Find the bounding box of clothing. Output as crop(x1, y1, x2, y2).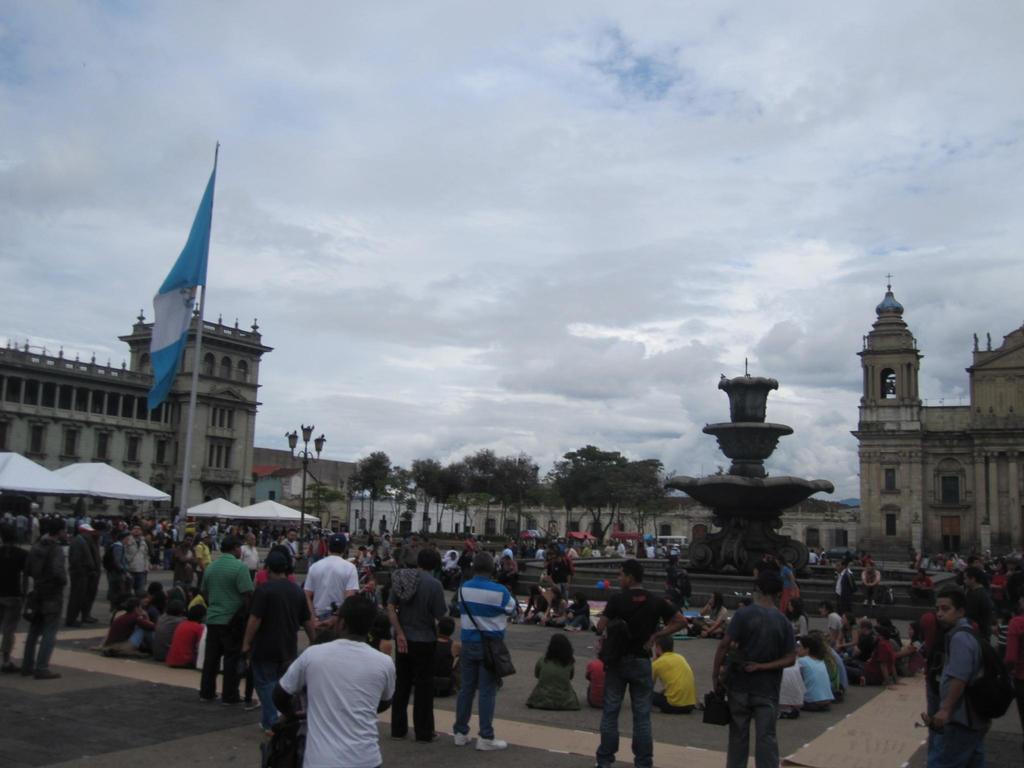
crop(270, 632, 398, 763).
